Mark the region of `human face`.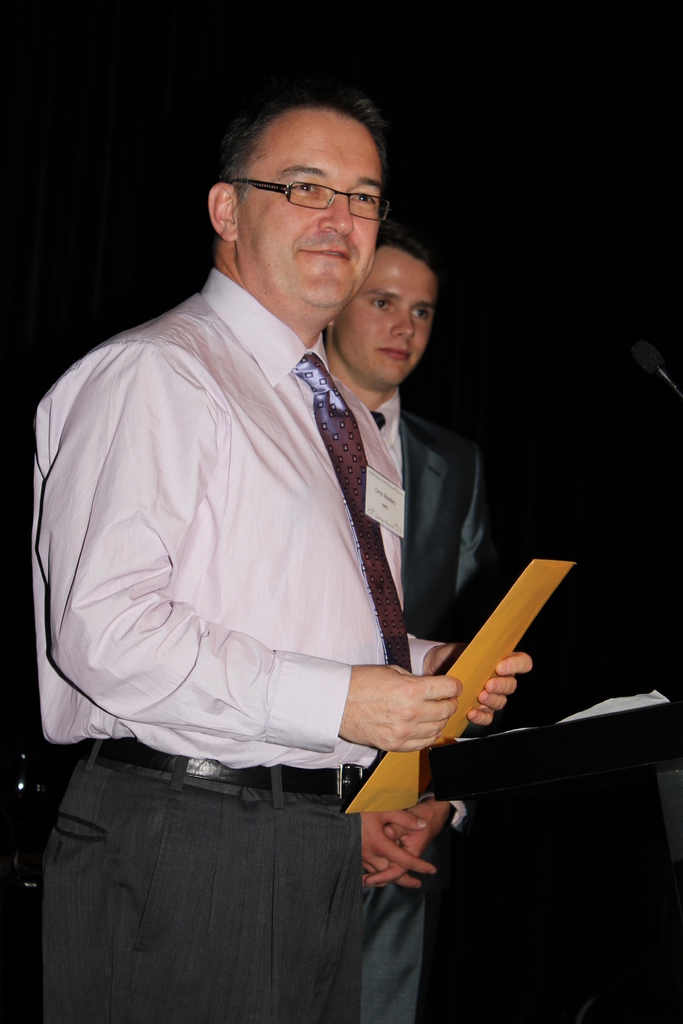
Region: left=229, top=109, right=383, bottom=309.
